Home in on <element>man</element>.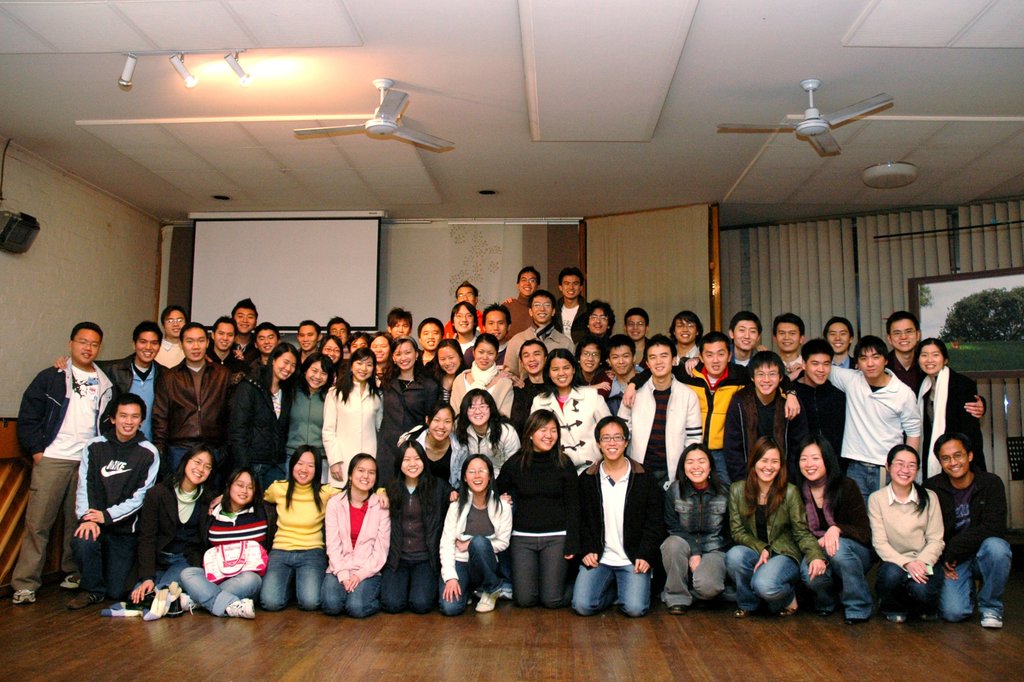
Homed in at x1=606 y1=333 x2=655 y2=404.
